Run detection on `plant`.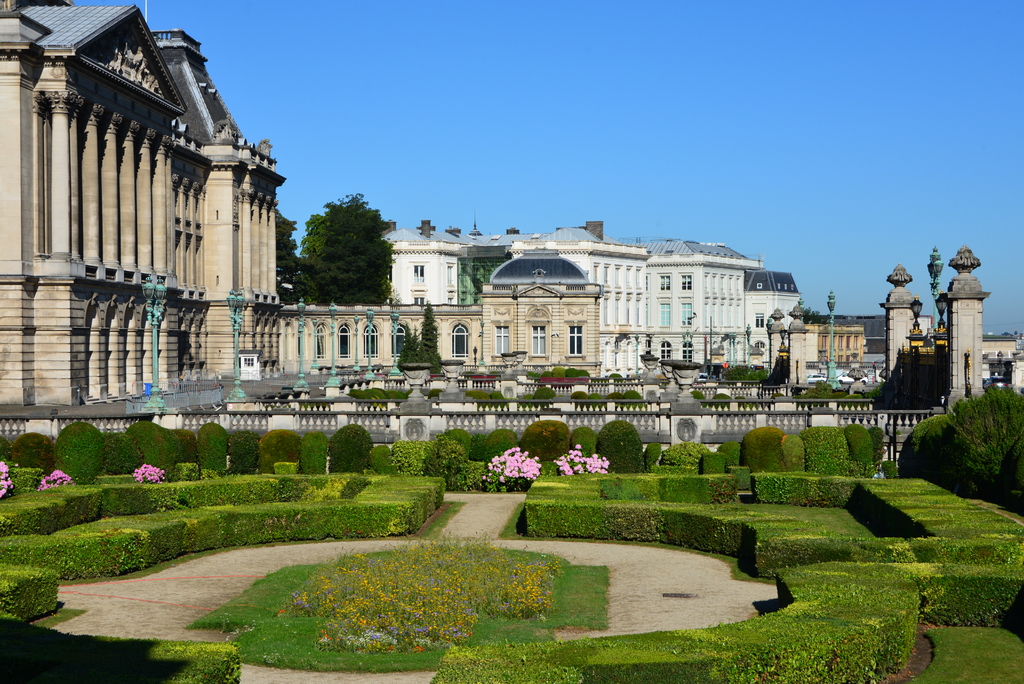
Result: 474/448/545/494.
